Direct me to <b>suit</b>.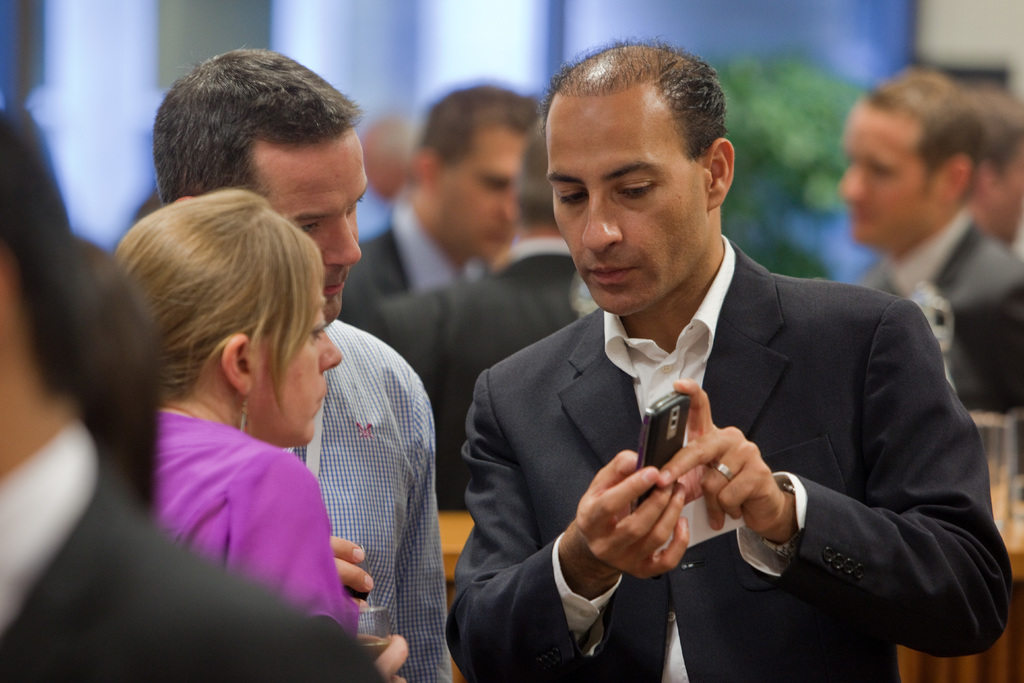
Direction: (left=446, top=229, right=954, bottom=668).
